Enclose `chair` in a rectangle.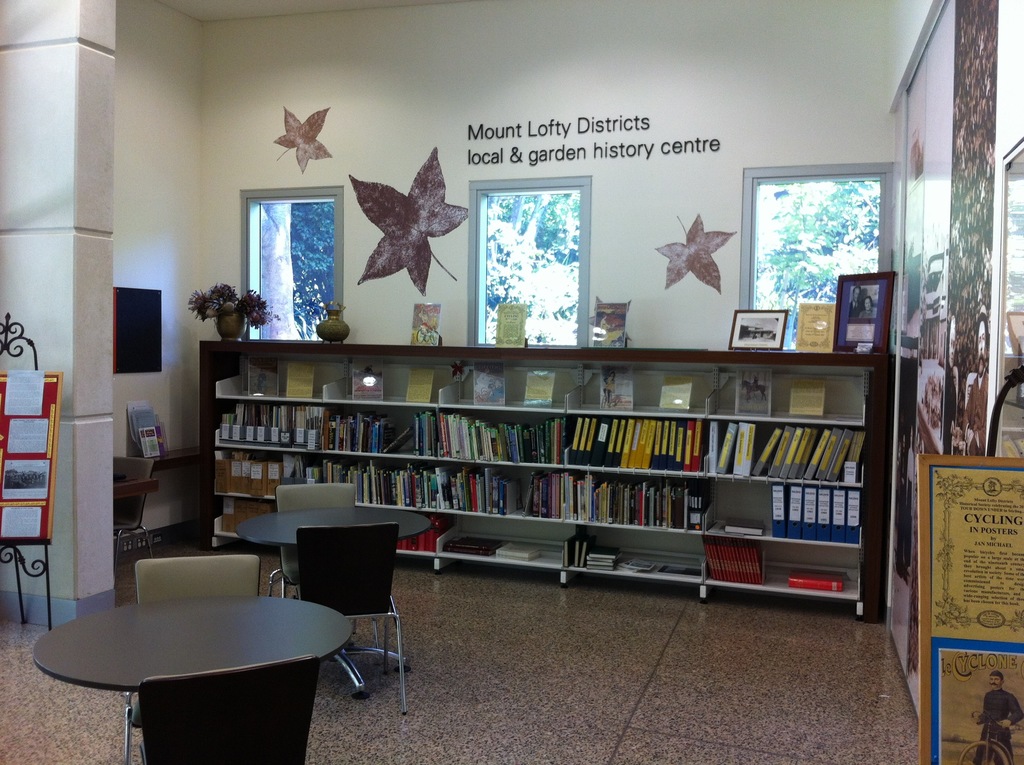
[left=129, top=654, right=321, bottom=764].
